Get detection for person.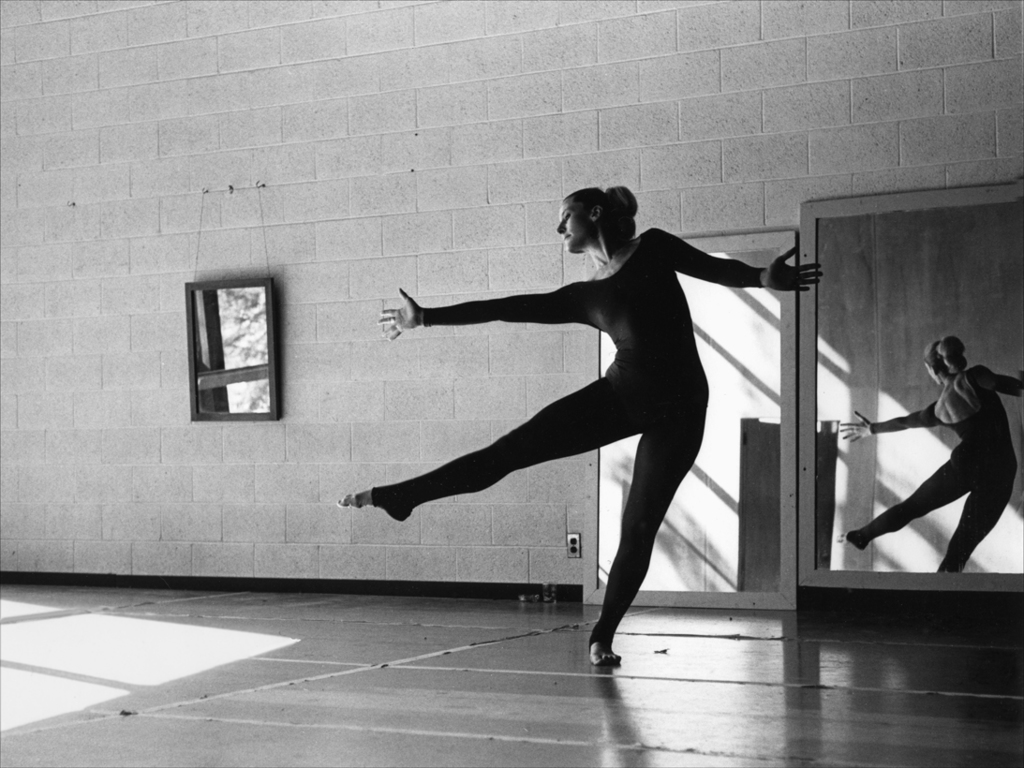
Detection: 334,182,826,663.
